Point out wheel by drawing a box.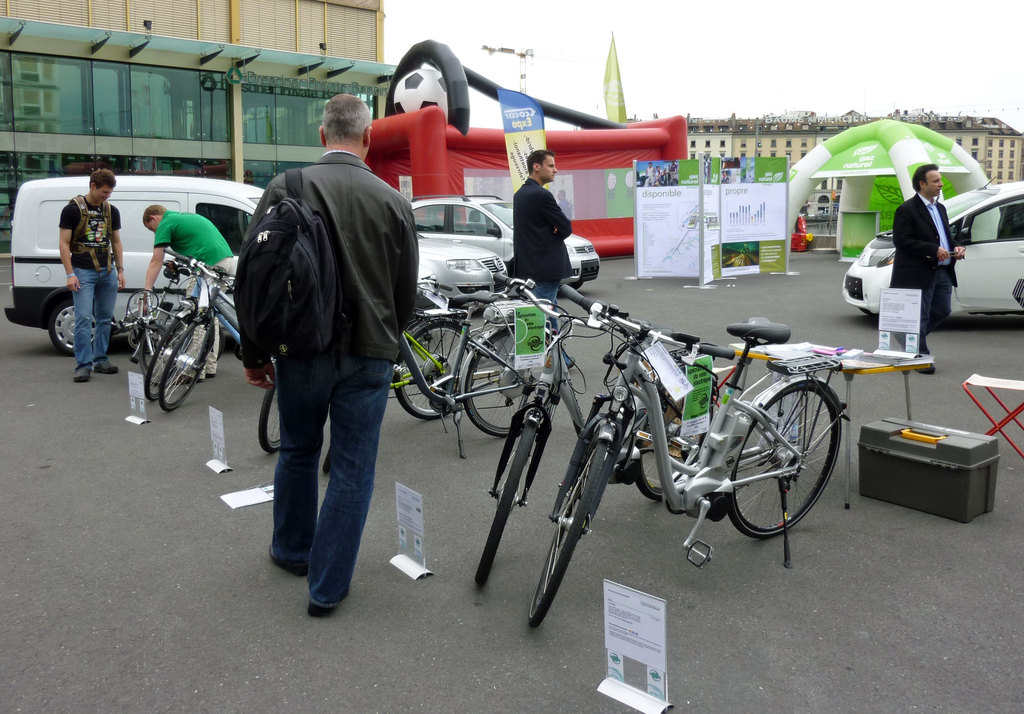
box(527, 426, 612, 628).
